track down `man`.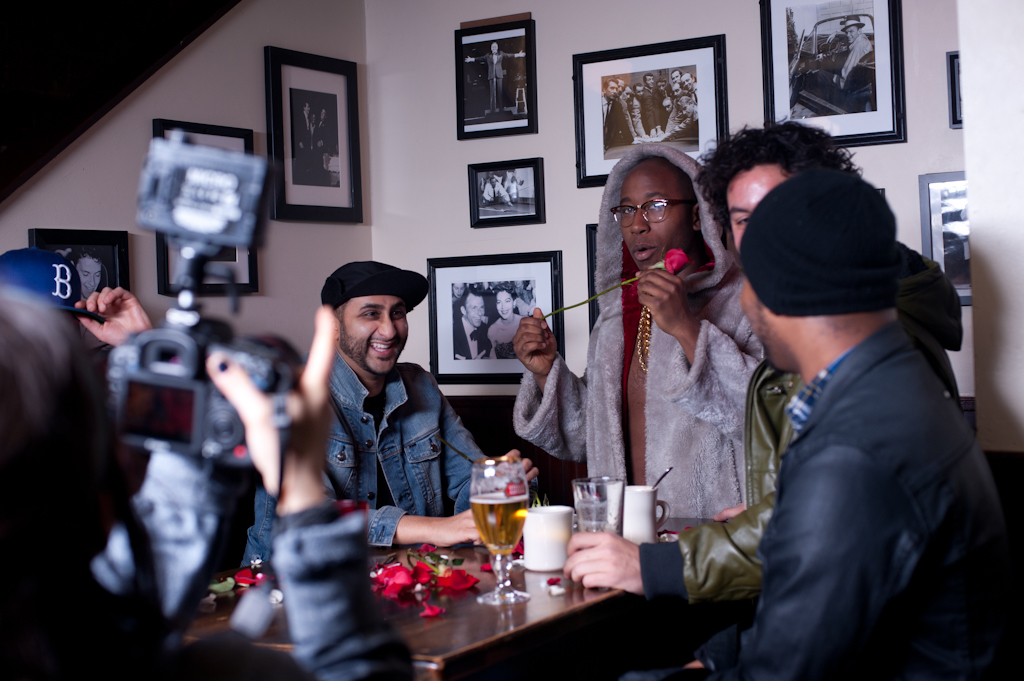
Tracked to rect(311, 110, 328, 173).
